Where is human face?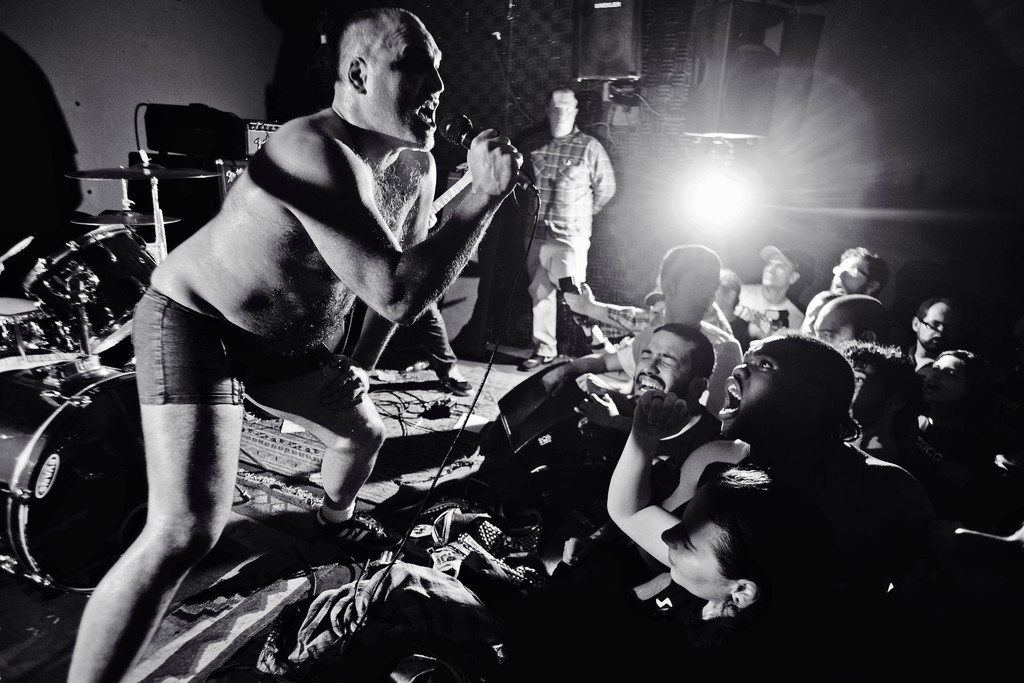
[left=811, top=311, right=853, bottom=343].
